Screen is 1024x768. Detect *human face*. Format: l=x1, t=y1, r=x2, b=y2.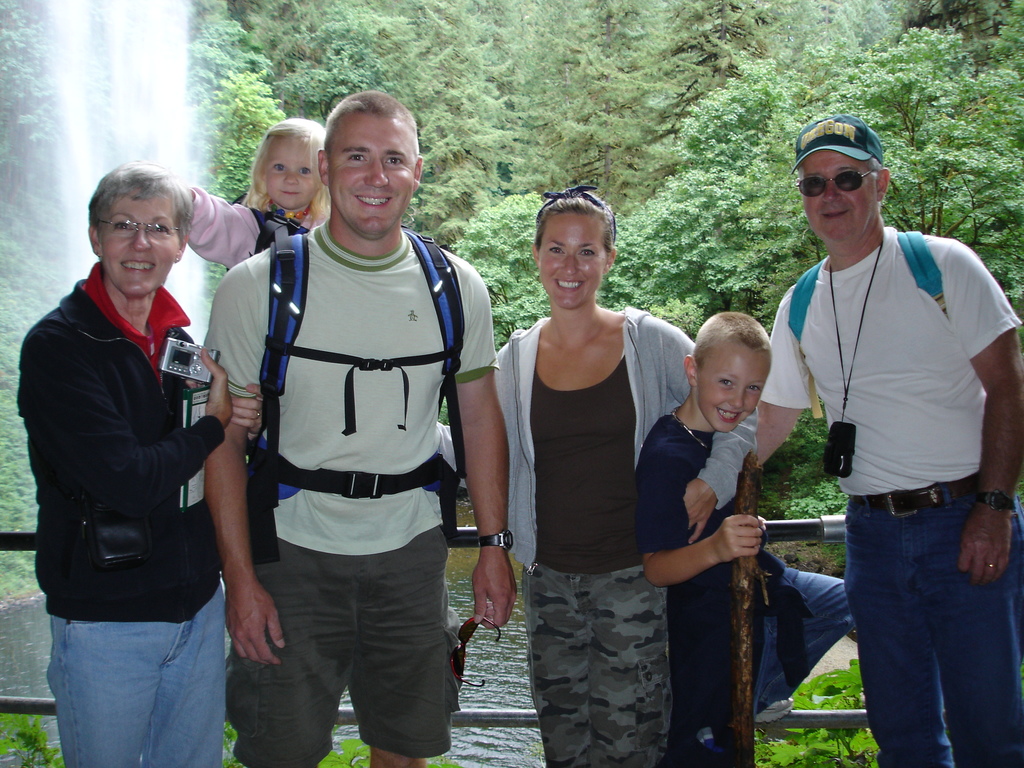
l=698, t=346, r=771, b=429.
